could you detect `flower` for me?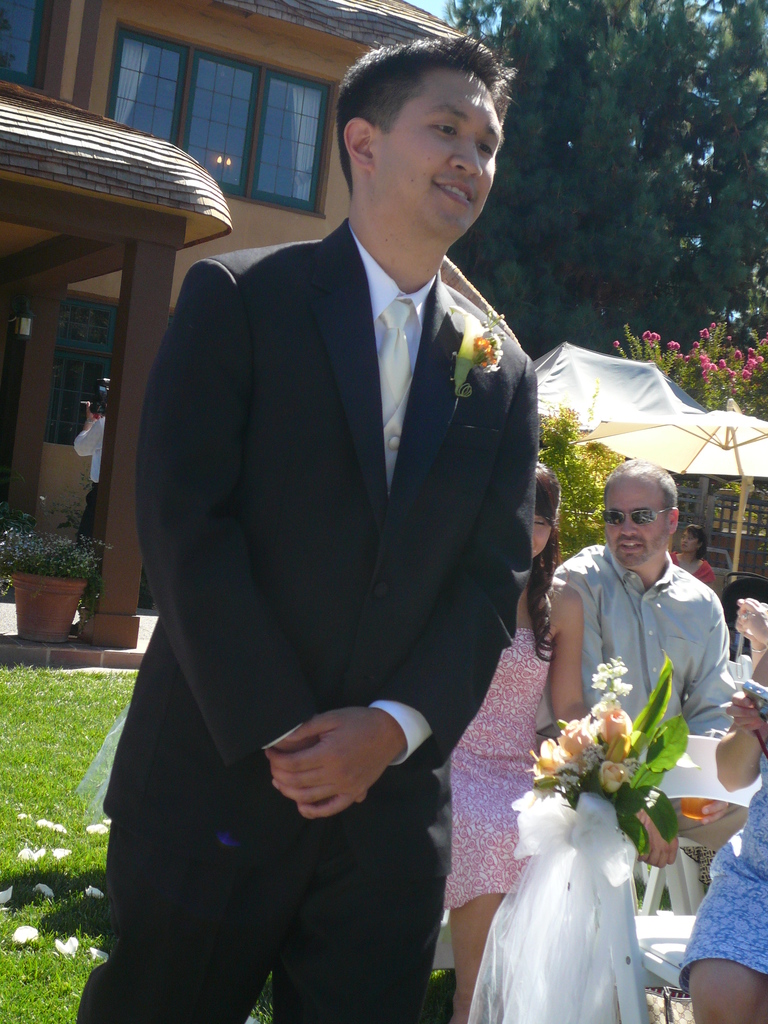
Detection result: <bbox>0, 884, 15, 906</bbox>.
